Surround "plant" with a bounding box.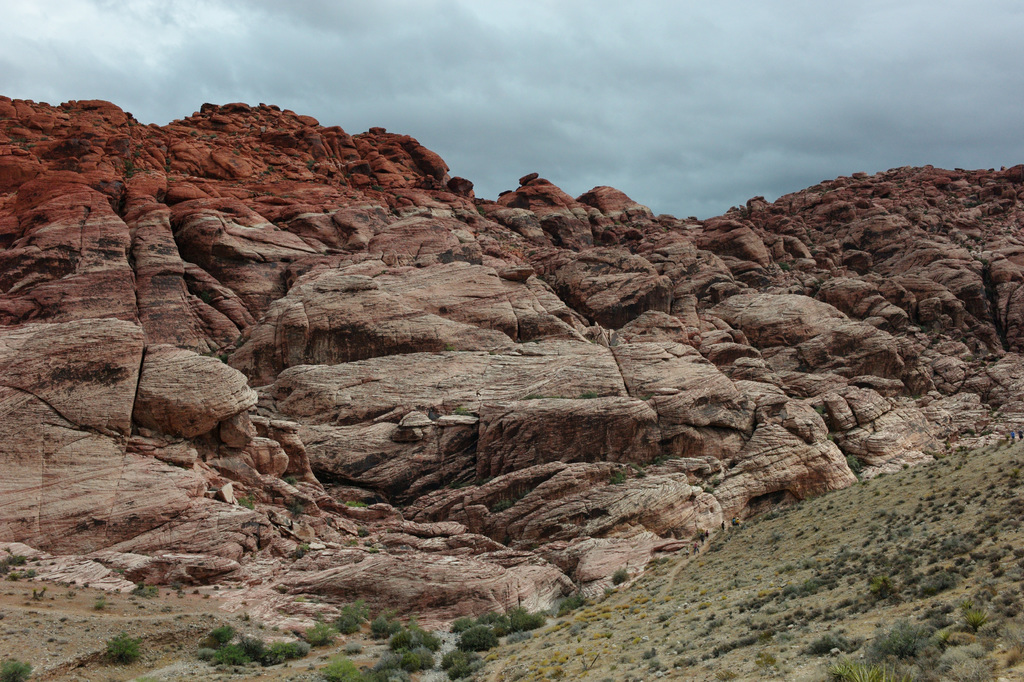
l=0, t=563, r=6, b=576.
